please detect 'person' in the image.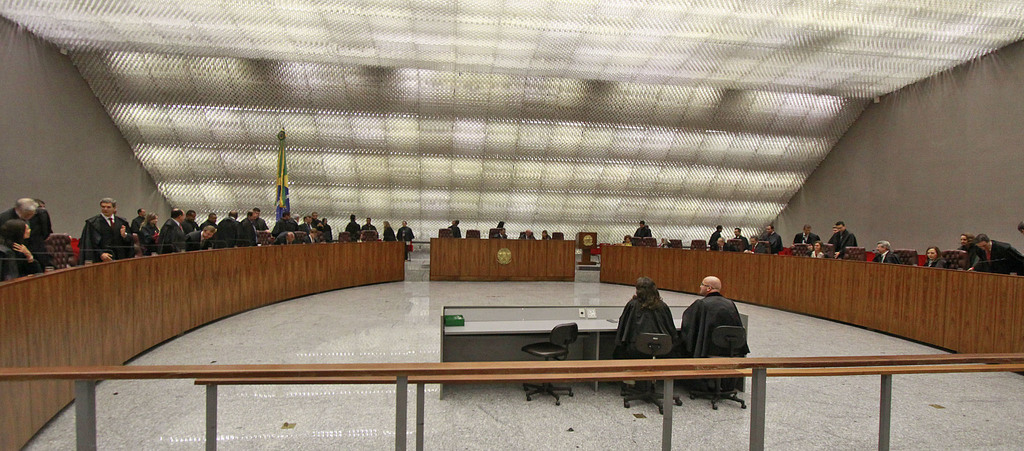
<bbox>725, 227, 742, 247</bbox>.
